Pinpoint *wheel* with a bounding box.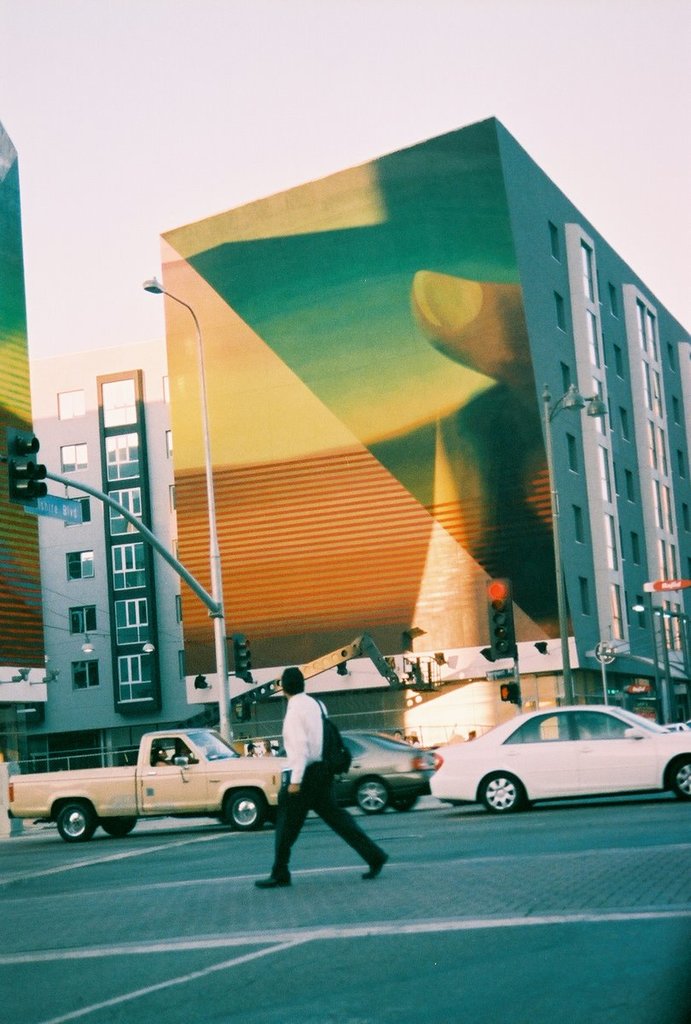
bbox=[224, 794, 265, 823].
